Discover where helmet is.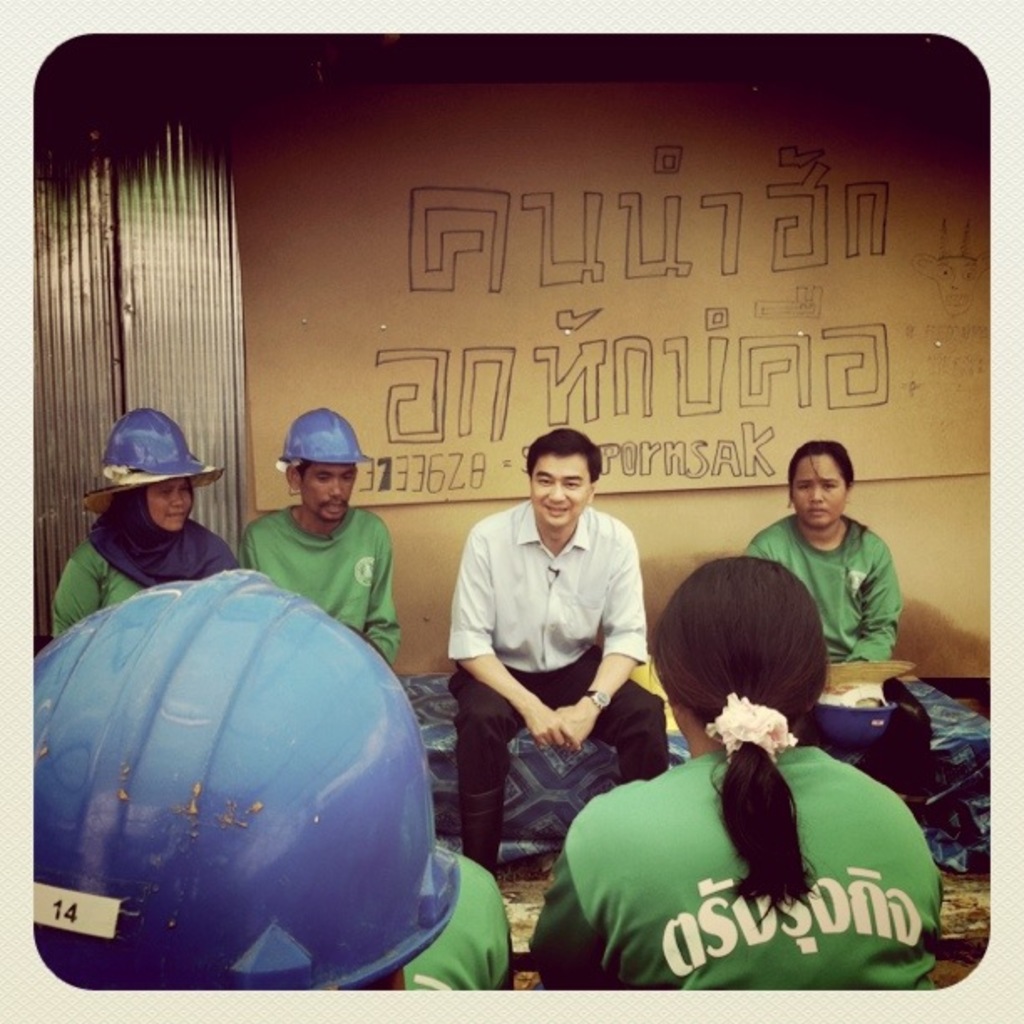
Discovered at <bbox>87, 402, 288, 514</bbox>.
